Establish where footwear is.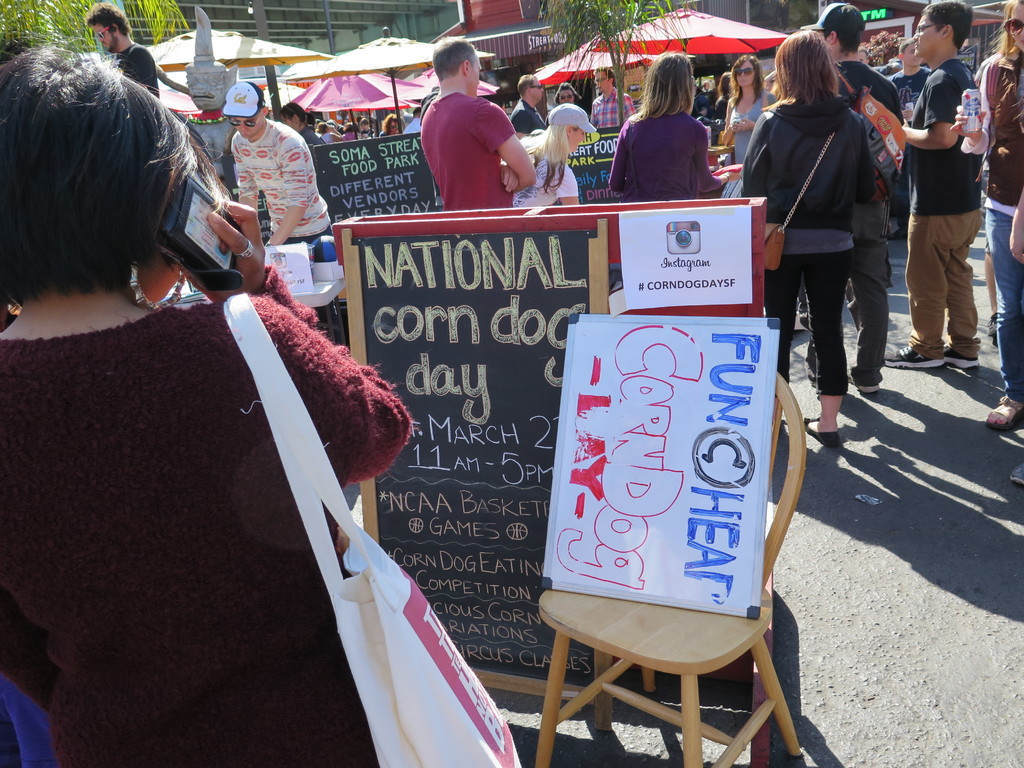
Established at rect(1003, 463, 1023, 486).
